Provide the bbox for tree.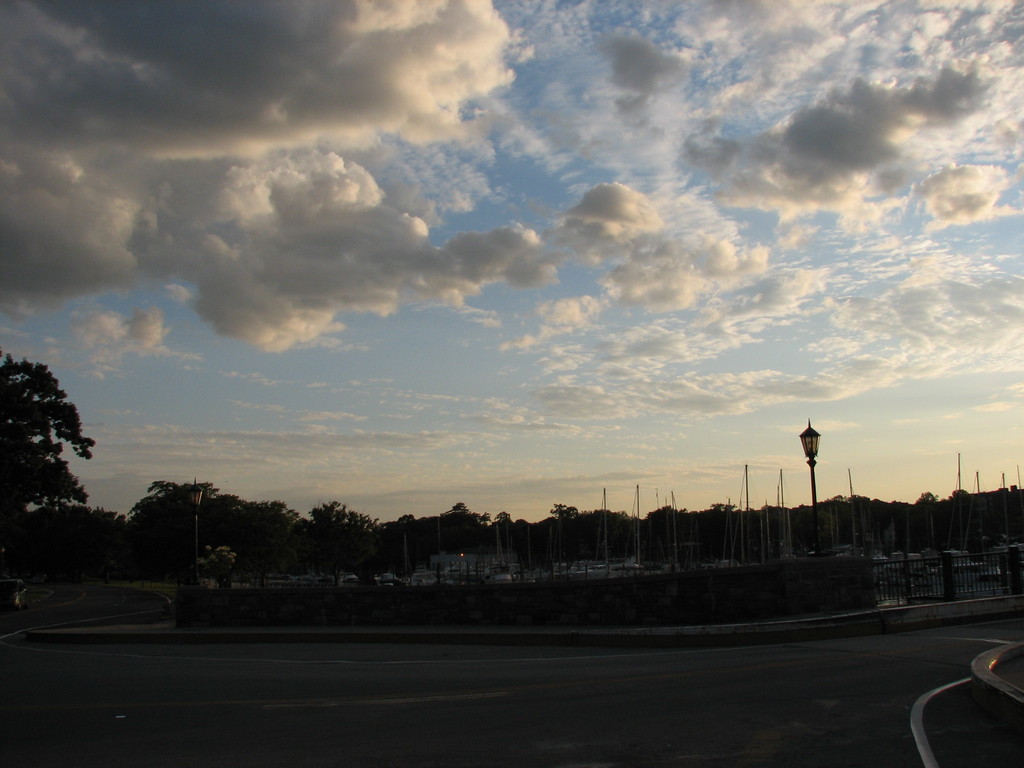
225 492 297 565.
